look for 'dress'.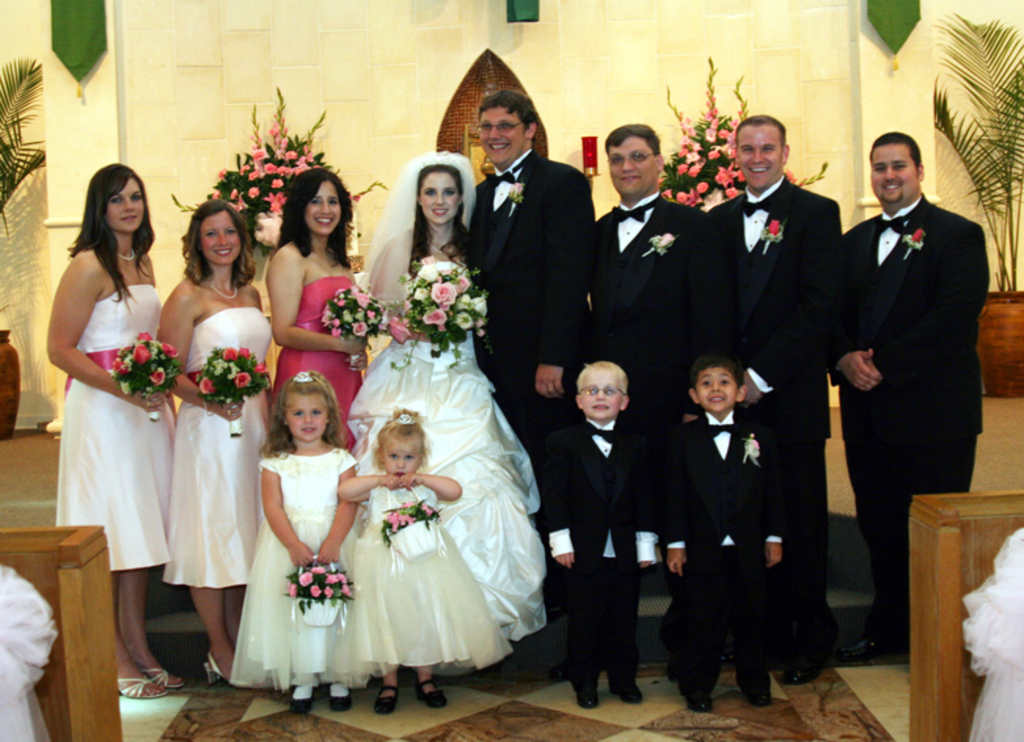
Found: [left=165, top=309, right=272, bottom=591].
